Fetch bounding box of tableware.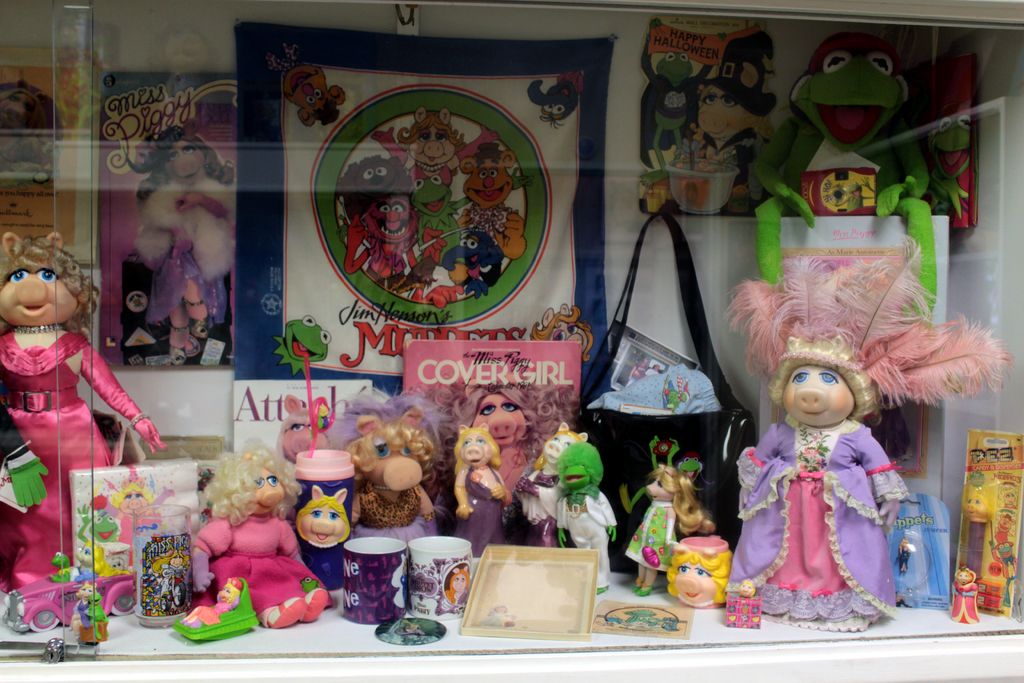
Bbox: [x1=398, y1=536, x2=481, y2=619].
